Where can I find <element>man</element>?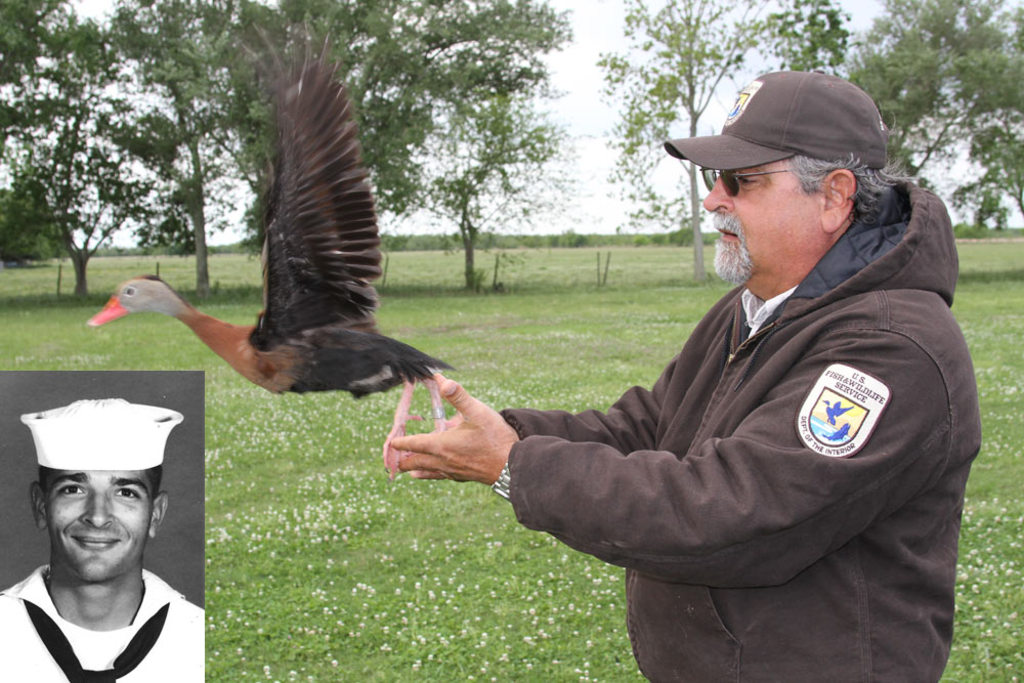
You can find it at BBox(0, 390, 200, 678).
